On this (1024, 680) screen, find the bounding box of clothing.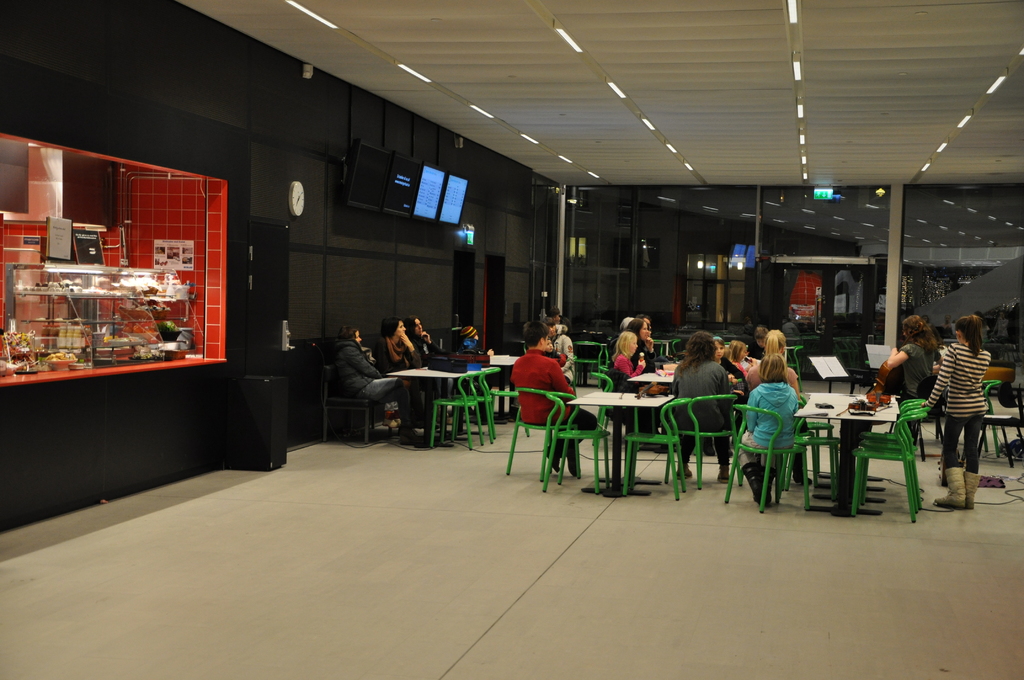
Bounding box: <box>556,332,574,370</box>.
